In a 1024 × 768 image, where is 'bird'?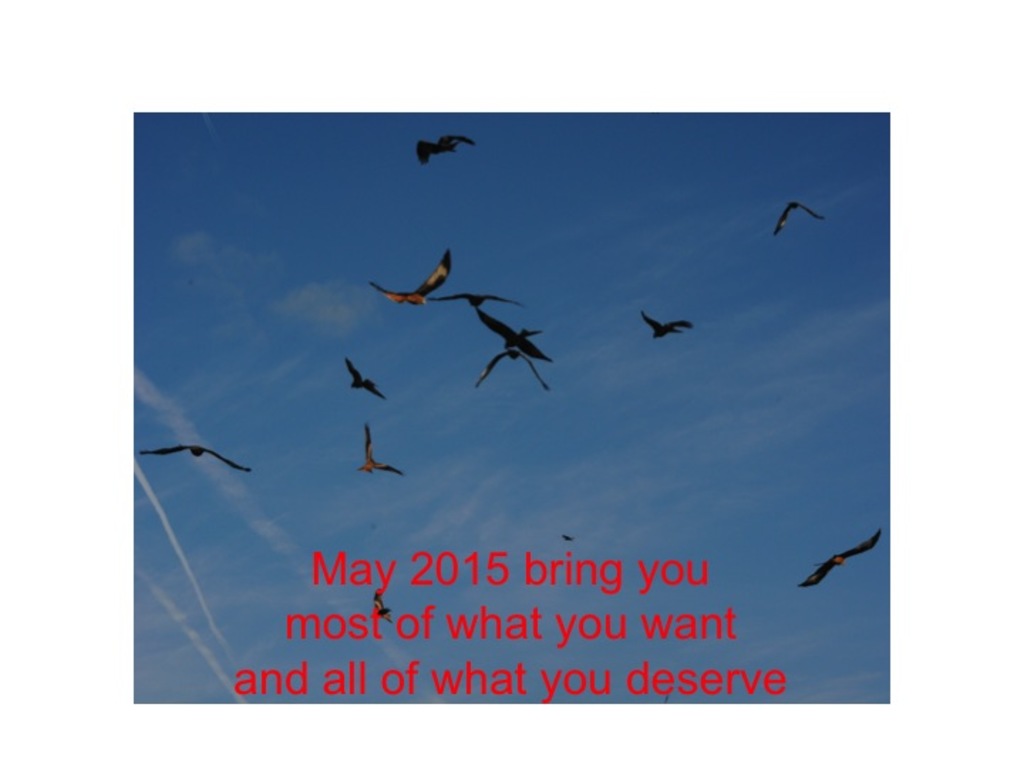
left=474, top=309, right=553, bottom=364.
